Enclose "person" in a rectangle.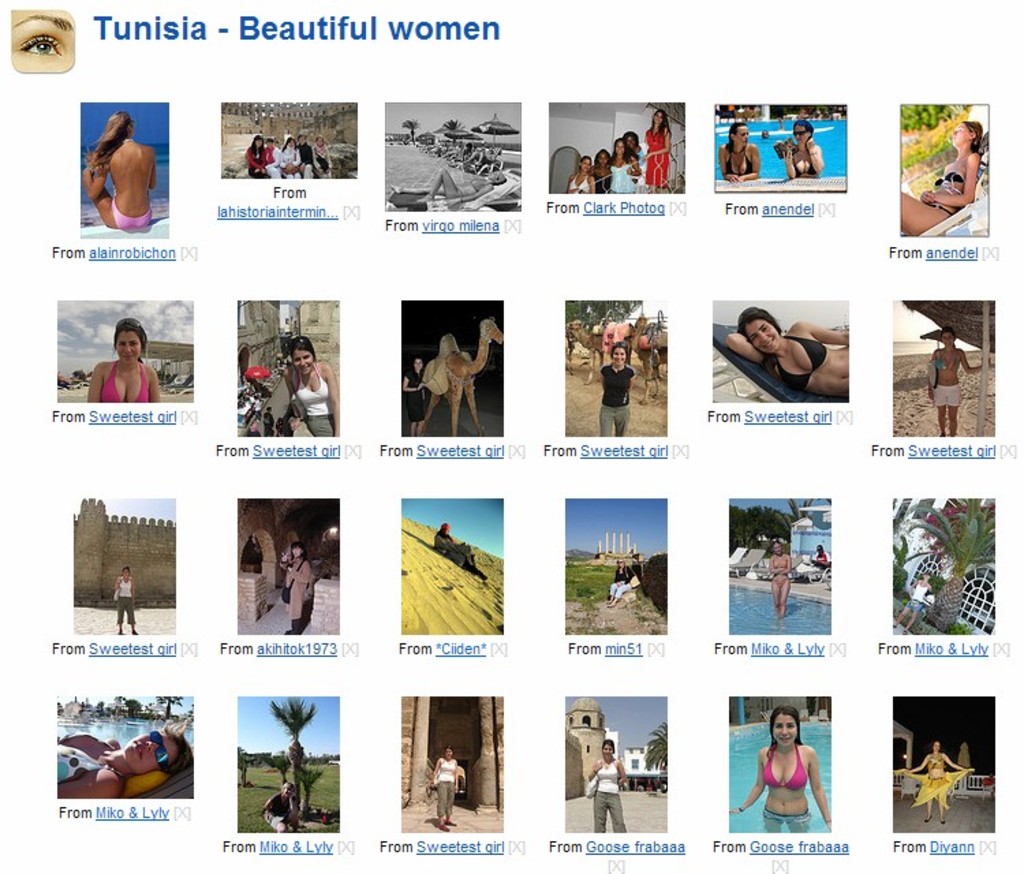
[930, 329, 990, 438].
